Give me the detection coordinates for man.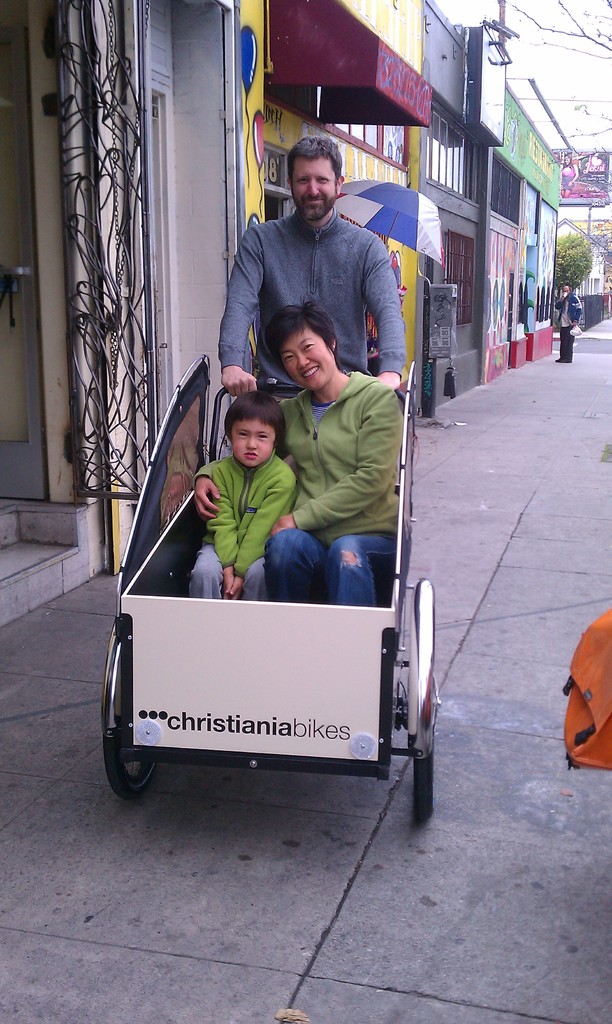
bbox=[205, 121, 402, 378].
